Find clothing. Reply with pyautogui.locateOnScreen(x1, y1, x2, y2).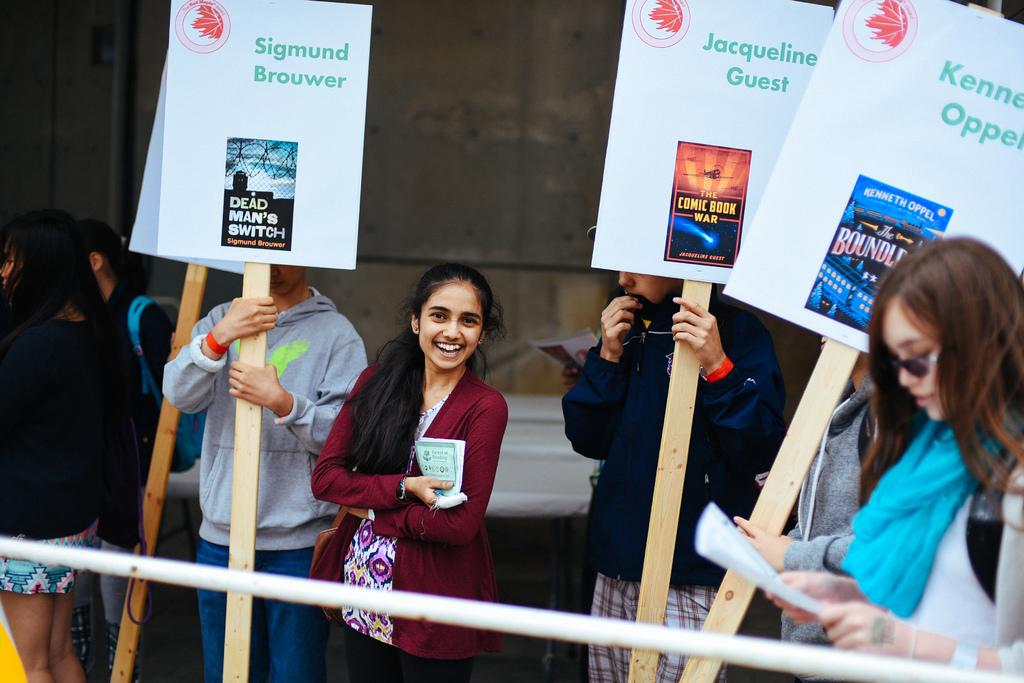
pyautogui.locateOnScreen(308, 356, 508, 682).
